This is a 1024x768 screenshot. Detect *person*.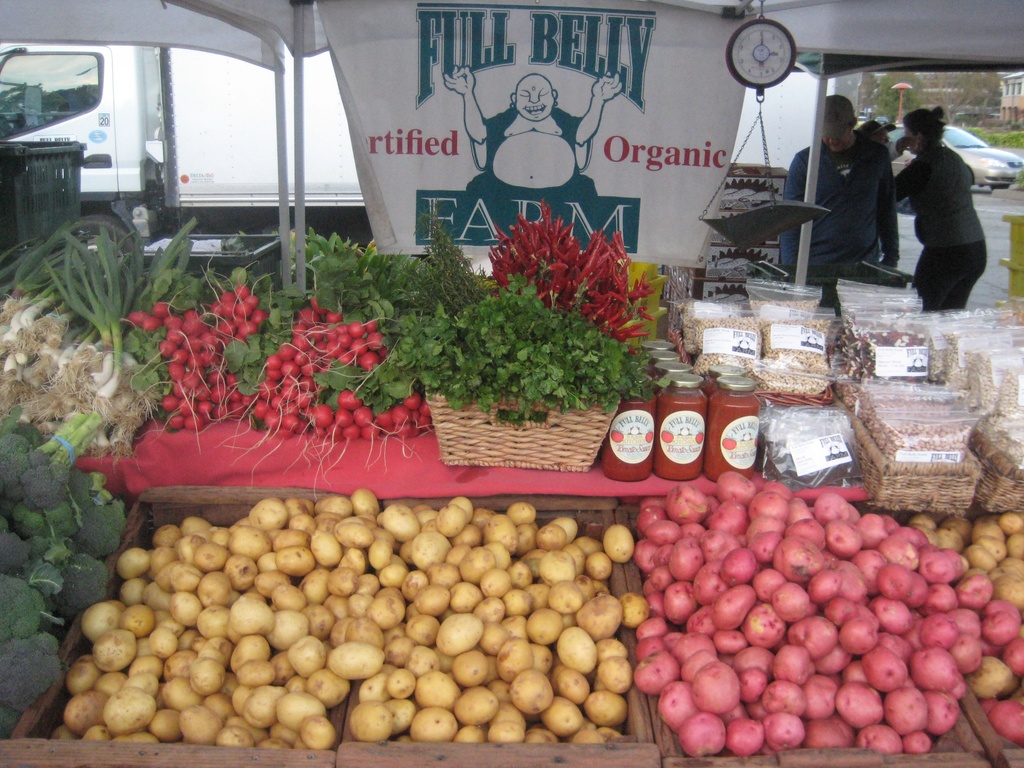
<bbox>857, 119, 913, 182</bbox>.
